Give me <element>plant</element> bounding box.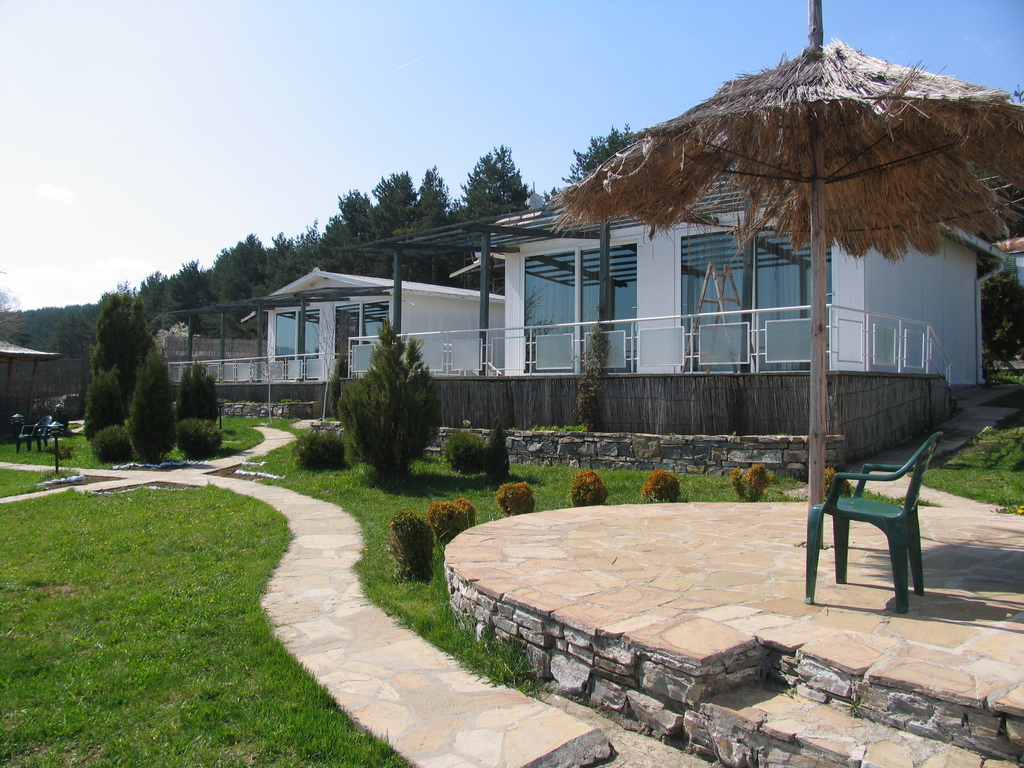
(460,493,481,527).
